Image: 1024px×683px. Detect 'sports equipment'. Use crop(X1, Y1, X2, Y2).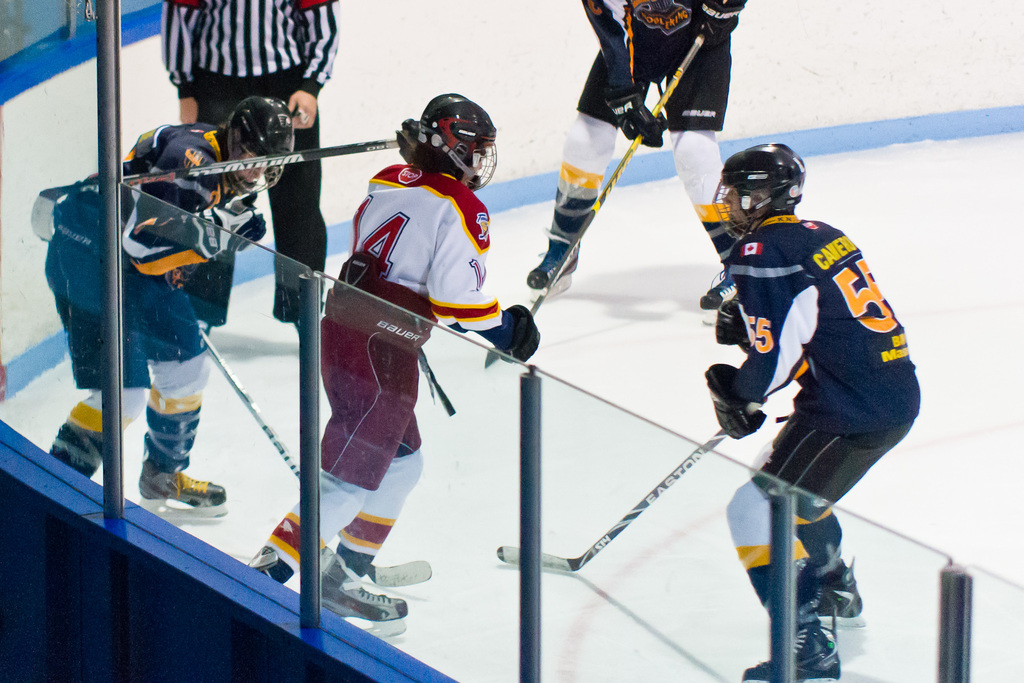
crop(138, 436, 230, 514).
